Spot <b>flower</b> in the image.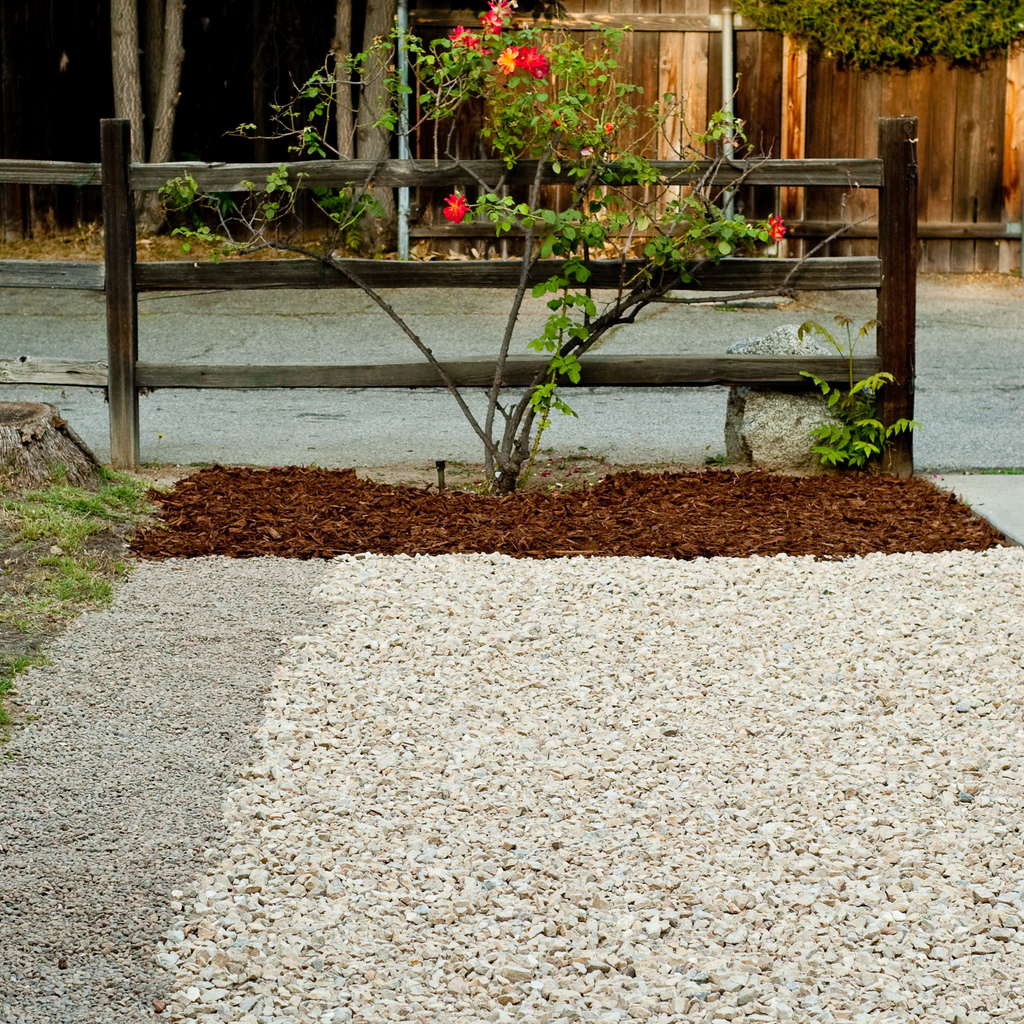
<b>flower</b> found at {"left": 455, "top": 0, "right": 522, "bottom": 48}.
